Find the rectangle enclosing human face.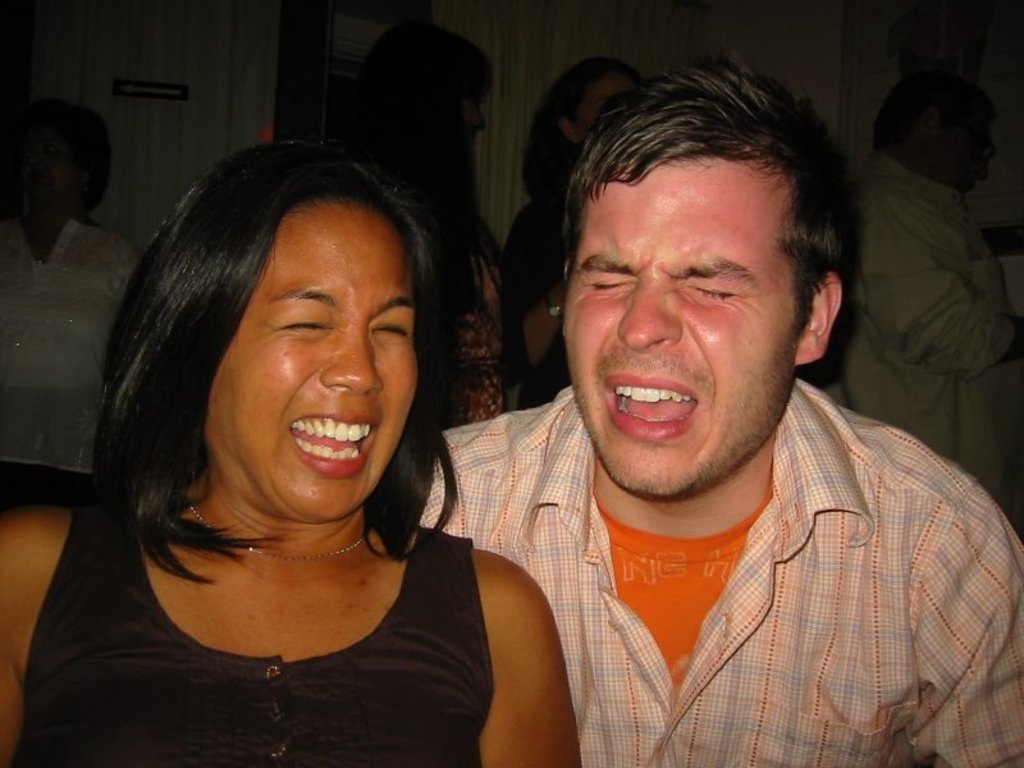
box=[579, 72, 631, 134].
